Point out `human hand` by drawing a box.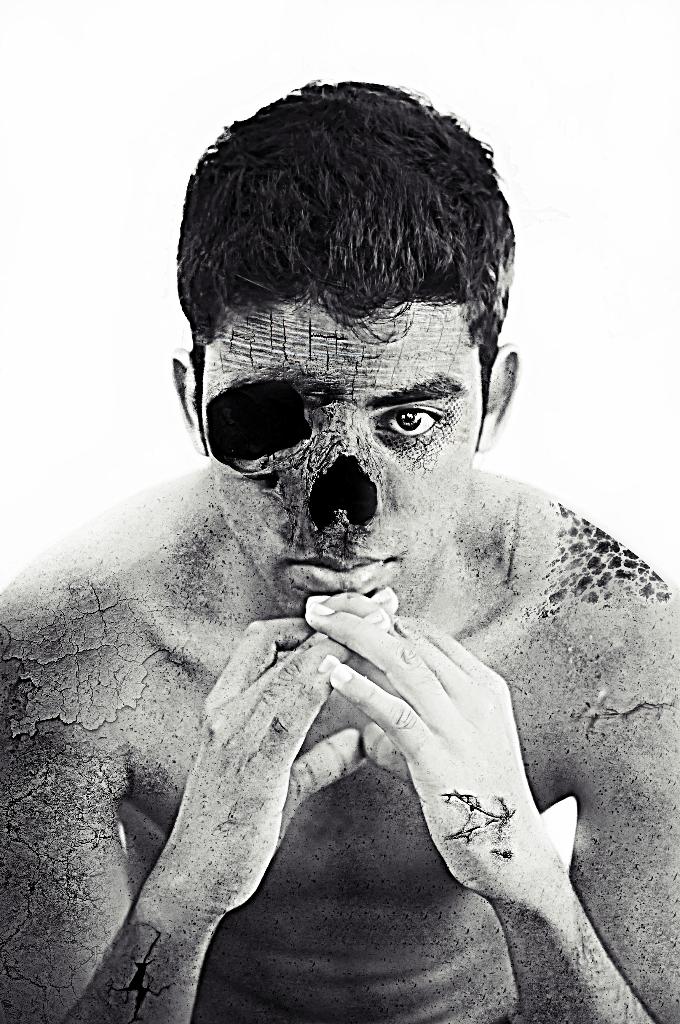
{"x1": 296, "y1": 588, "x2": 594, "y2": 956}.
